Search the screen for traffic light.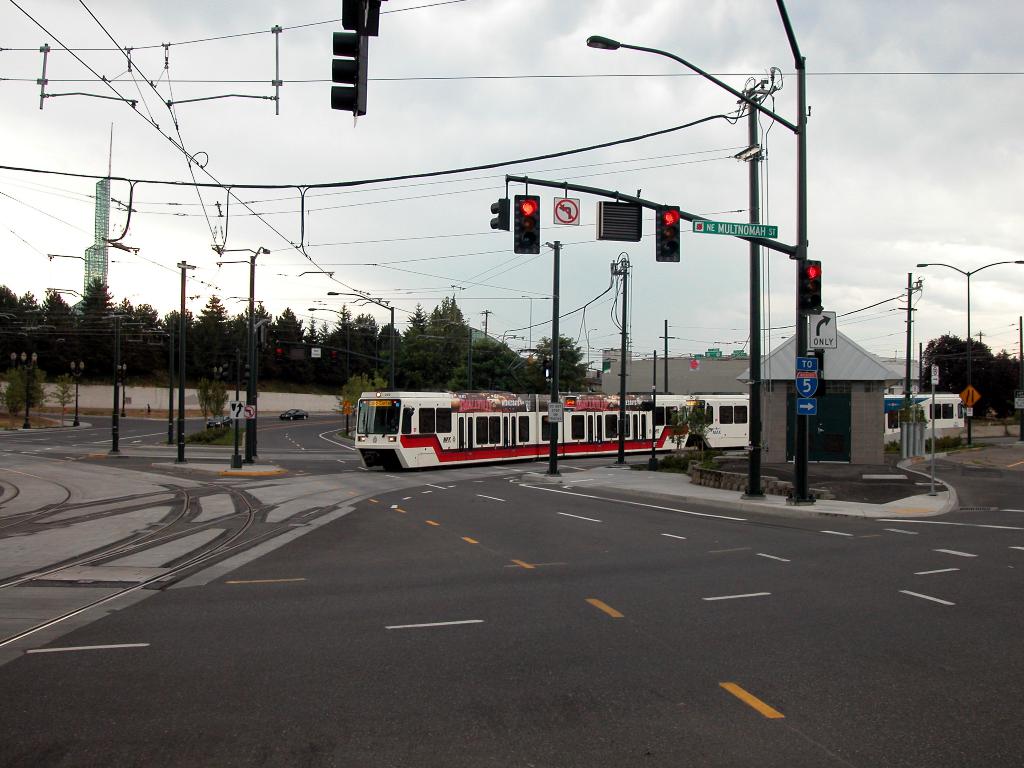
Found at box(332, 348, 337, 362).
